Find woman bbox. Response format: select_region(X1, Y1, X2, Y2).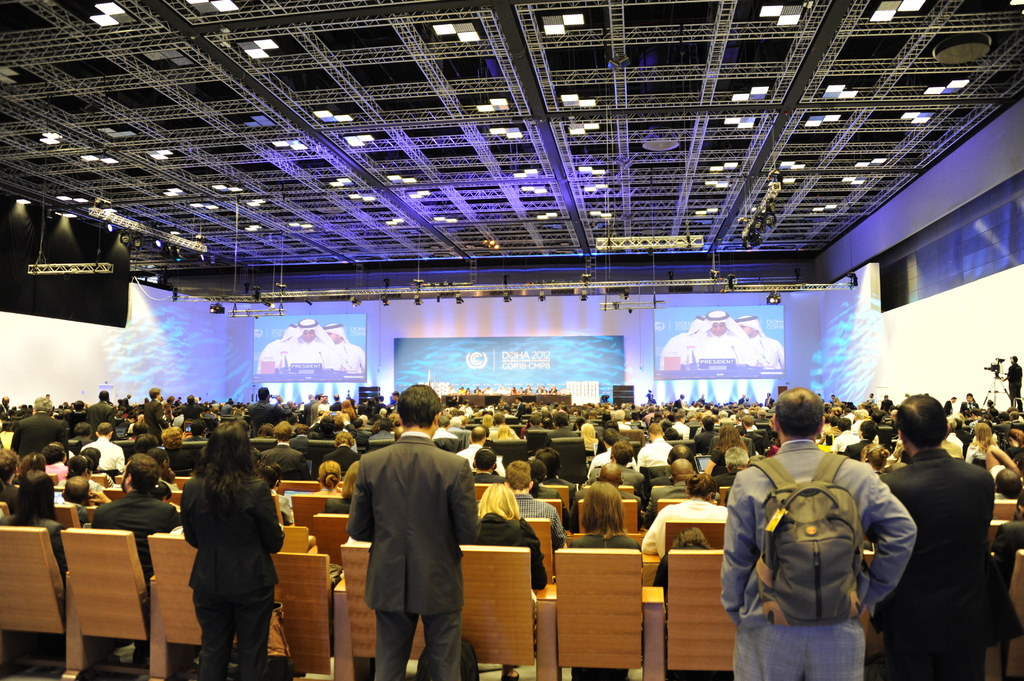
select_region(476, 486, 547, 680).
